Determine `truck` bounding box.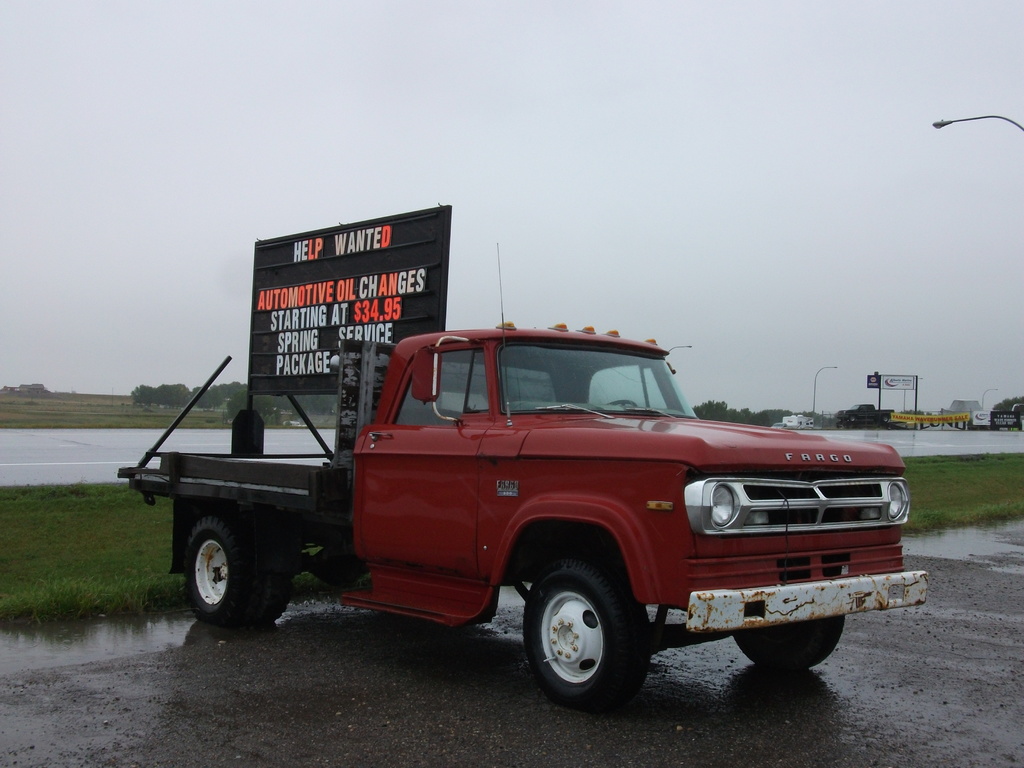
Determined: 156, 328, 895, 712.
